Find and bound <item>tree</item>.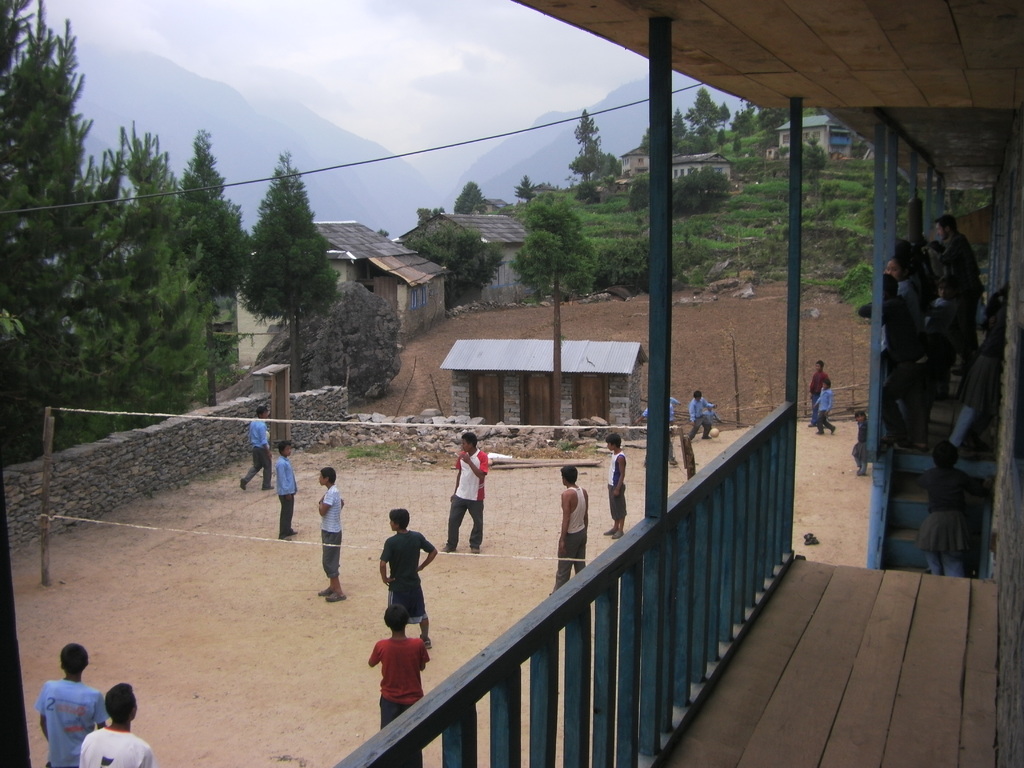
Bound: x1=66, y1=135, x2=218, y2=428.
